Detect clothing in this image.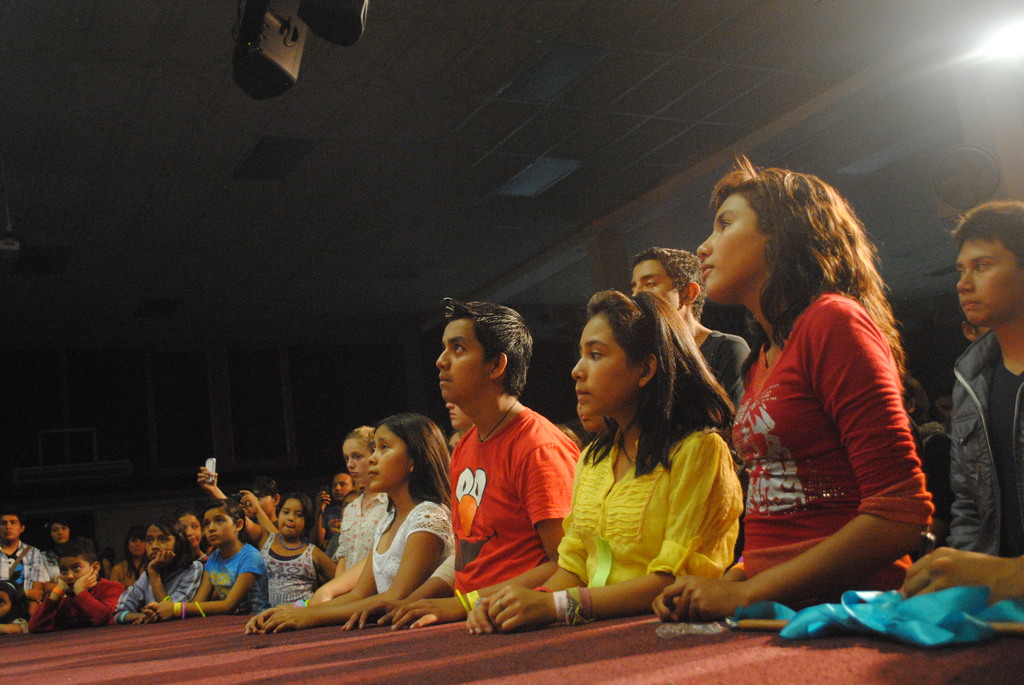
Detection: [x1=555, y1=431, x2=737, y2=604].
